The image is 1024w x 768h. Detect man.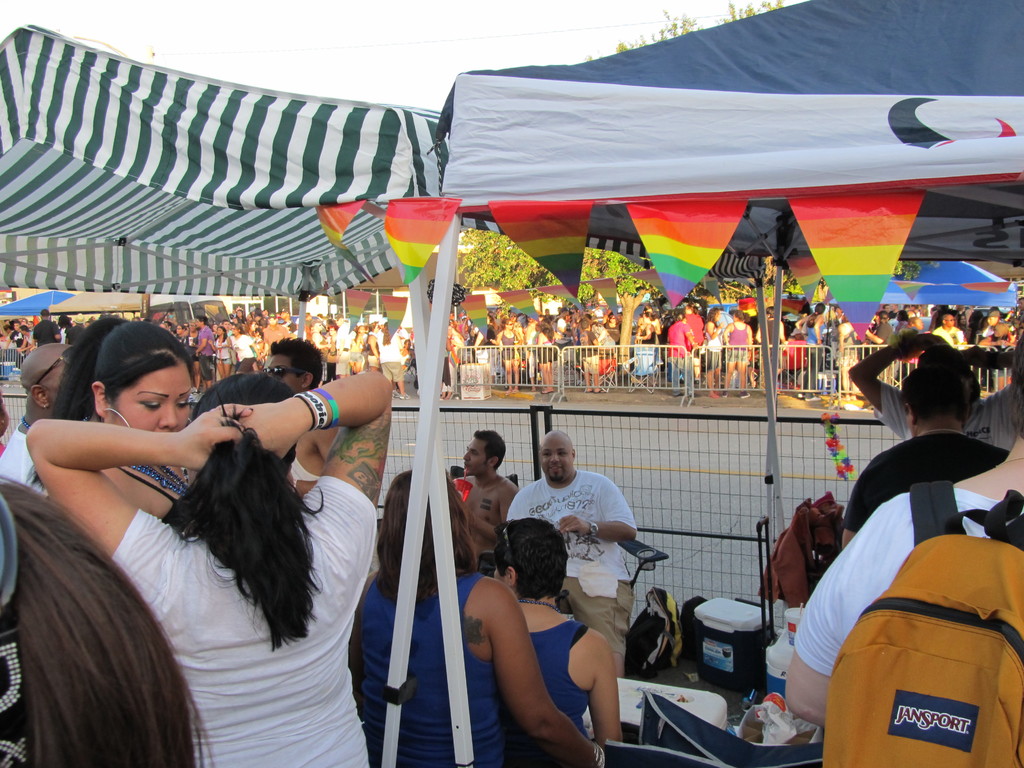
Detection: 439/312/465/401.
